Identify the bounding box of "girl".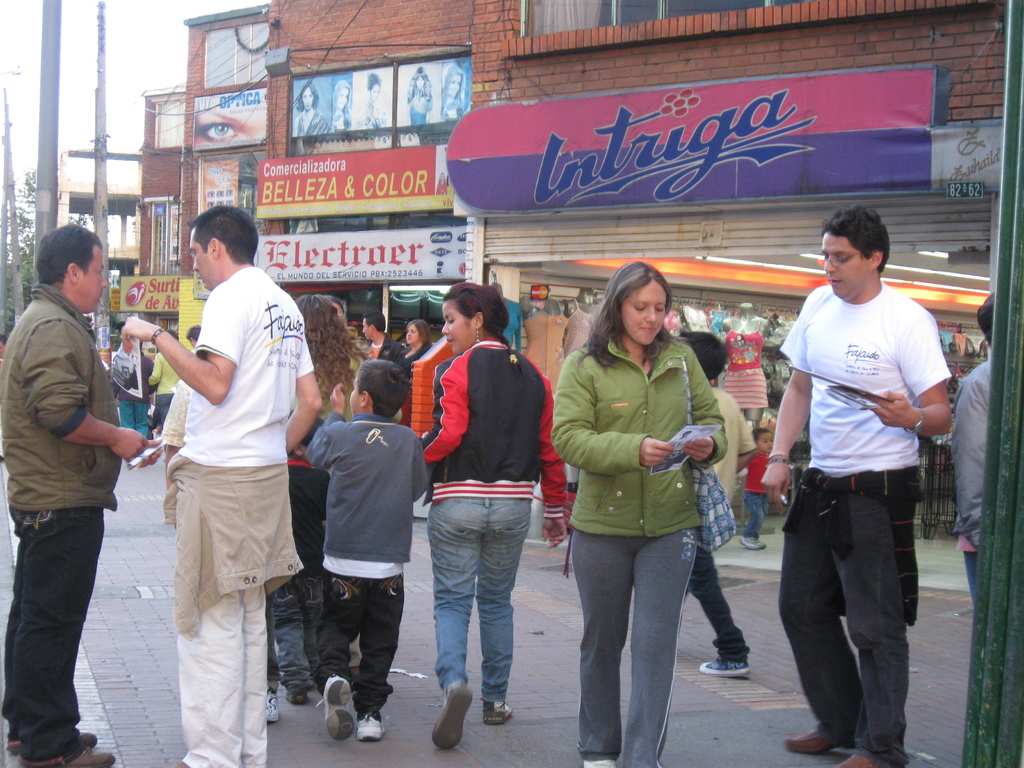
[left=271, top=291, right=356, bottom=696].
